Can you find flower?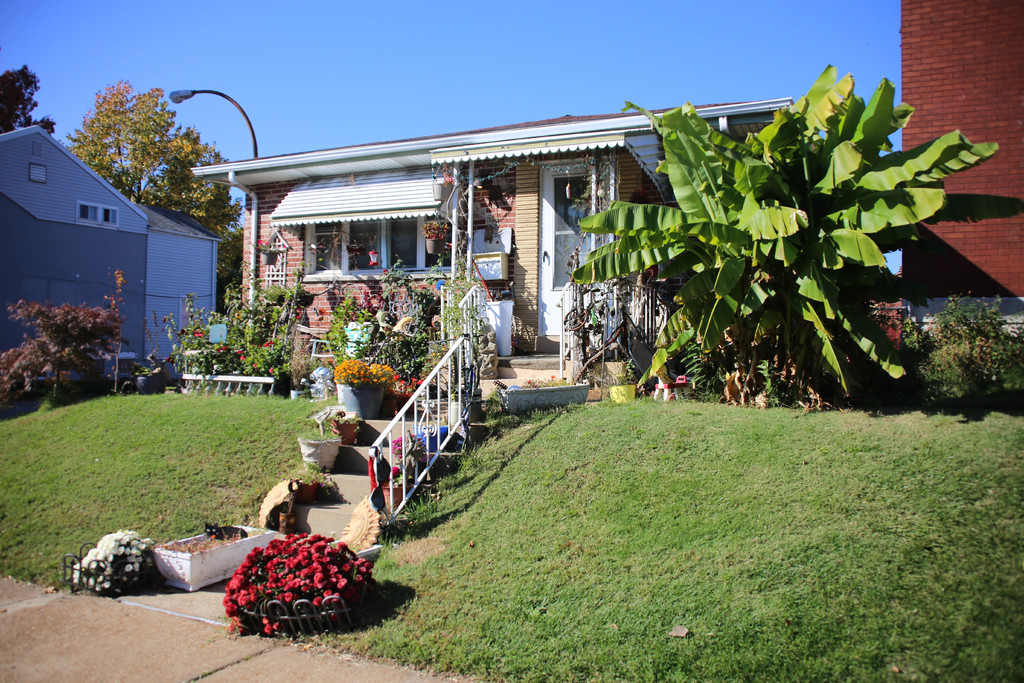
Yes, bounding box: box(203, 525, 238, 575).
